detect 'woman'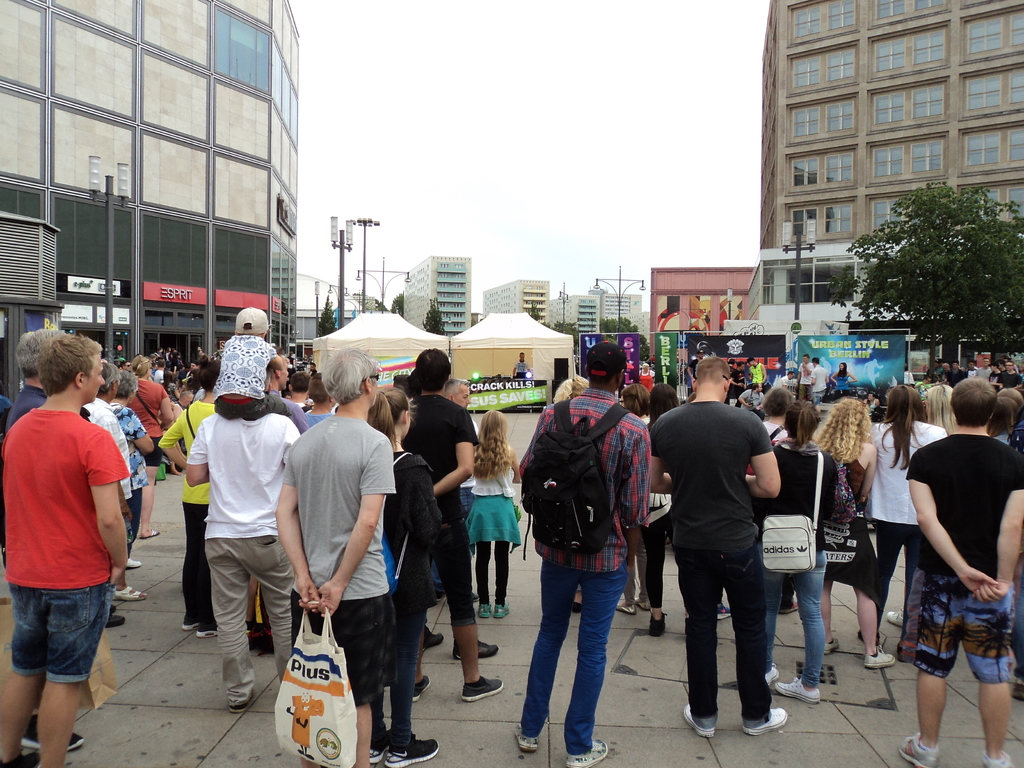
745, 397, 837, 701
